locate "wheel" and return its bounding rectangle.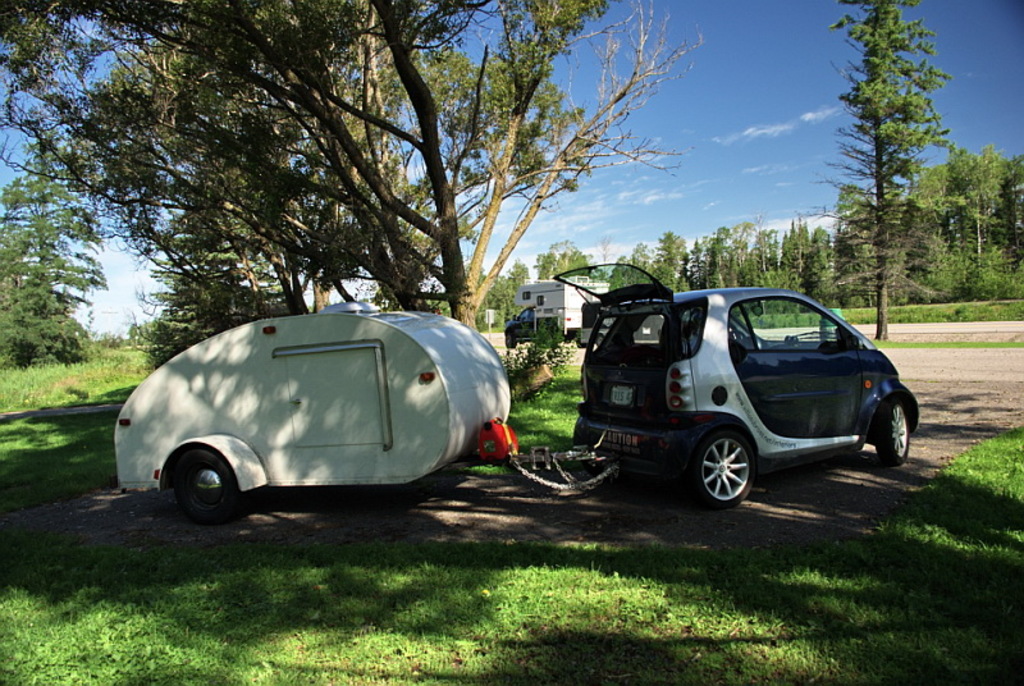
[872,398,911,466].
